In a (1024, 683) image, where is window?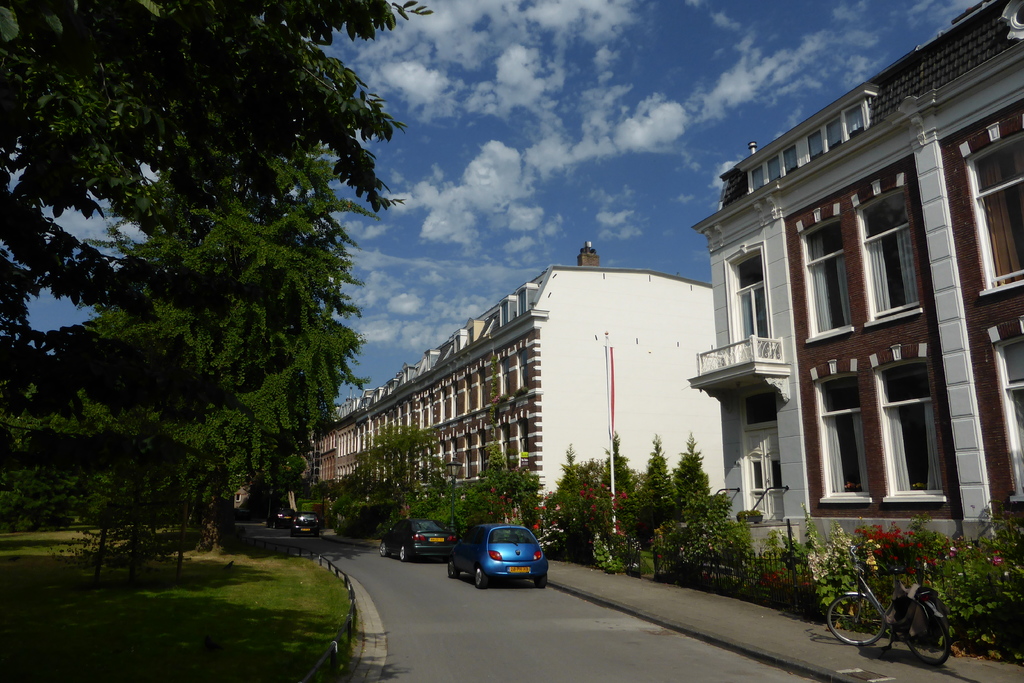
box(515, 347, 529, 390).
